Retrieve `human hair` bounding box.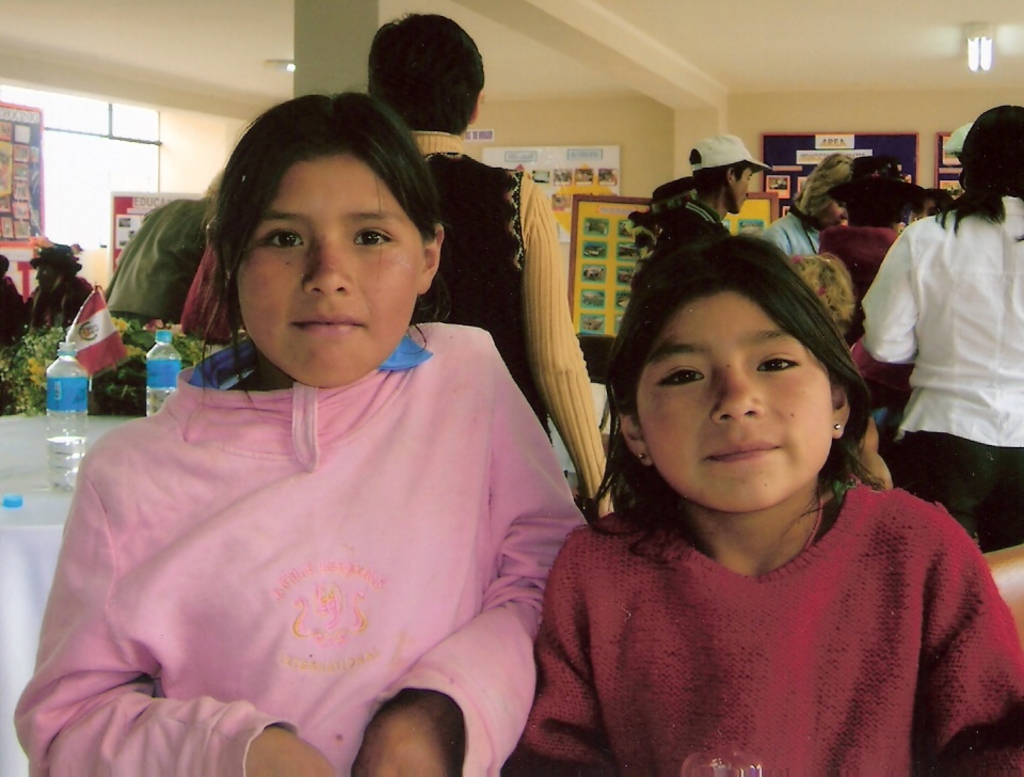
Bounding box: l=595, t=205, r=878, b=497.
